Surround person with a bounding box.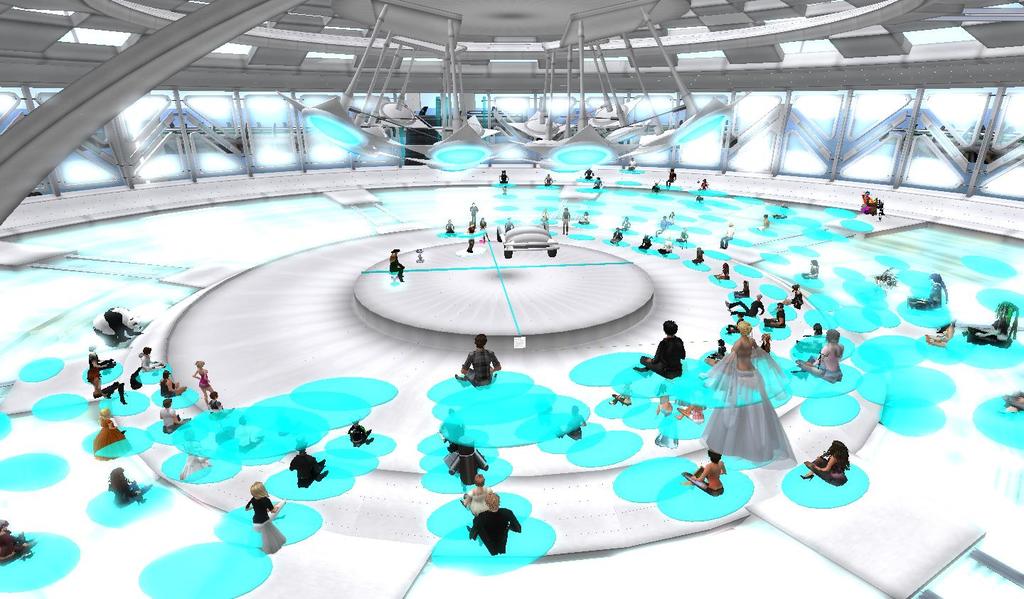
(460,474,491,520).
